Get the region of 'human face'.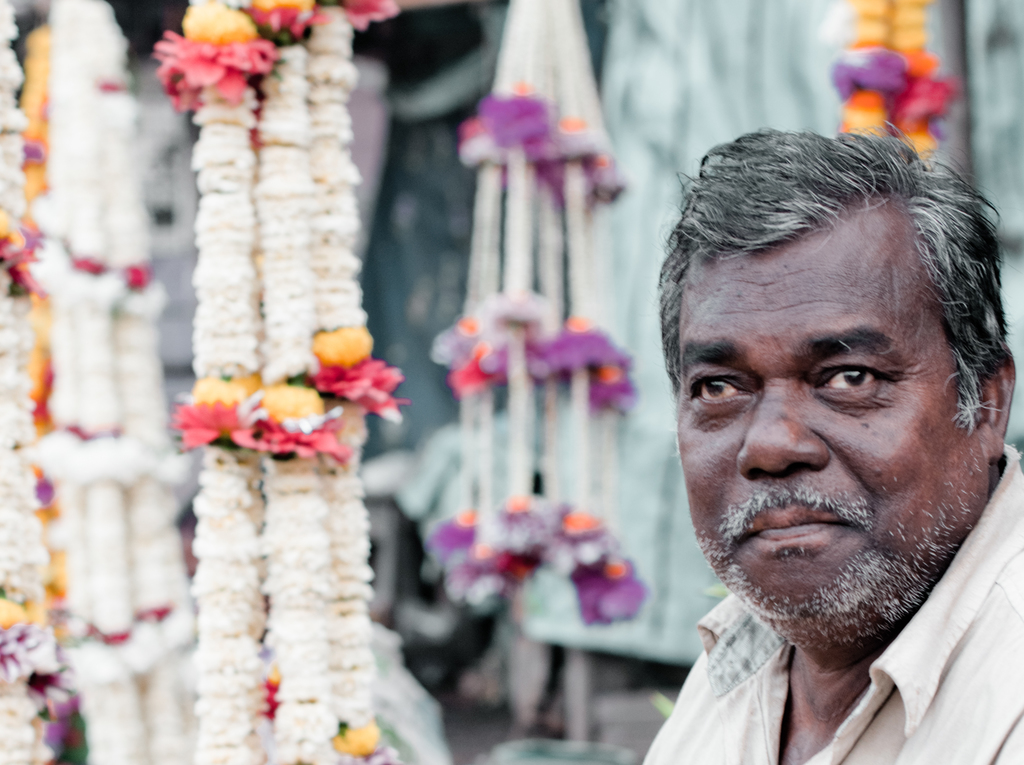
<region>676, 198, 991, 649</region>.
